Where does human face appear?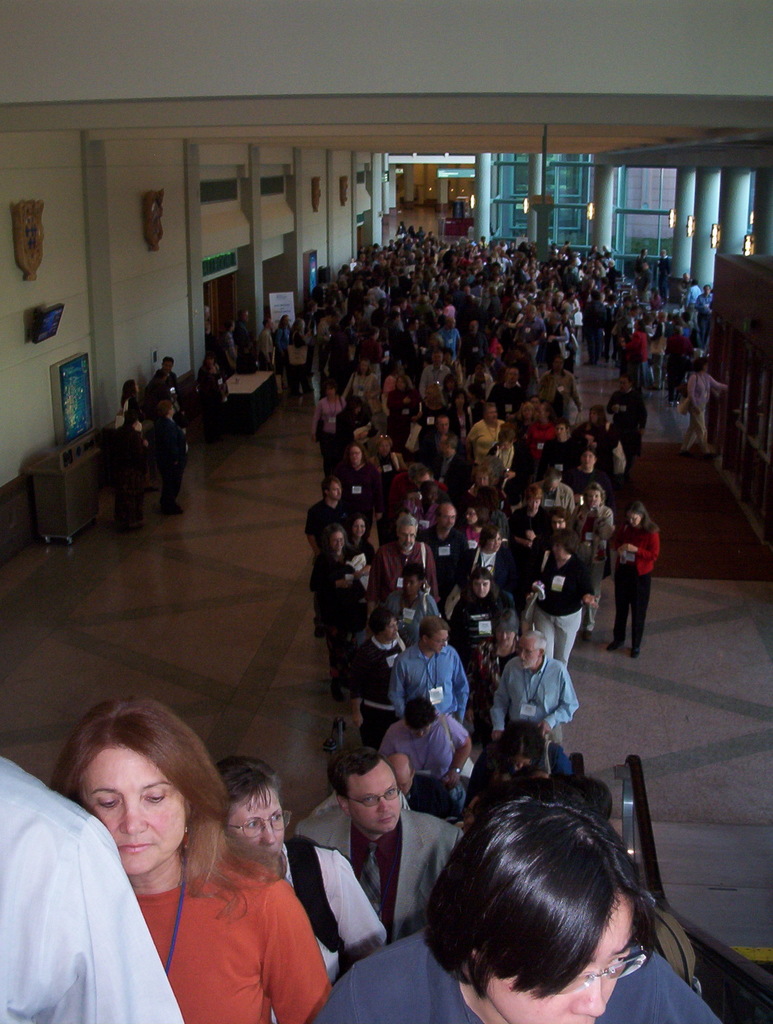
Appears at <bbox>560, 243, 626, 351</bbox>.
